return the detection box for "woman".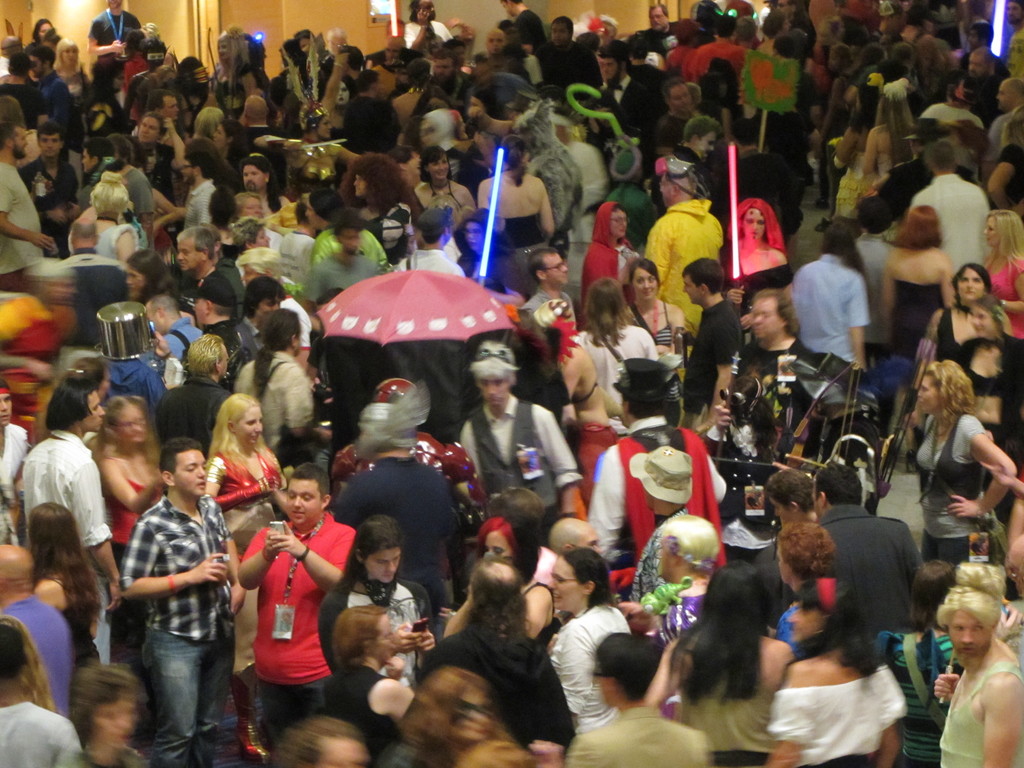
<region>209, 120, 248, 168</region>.
